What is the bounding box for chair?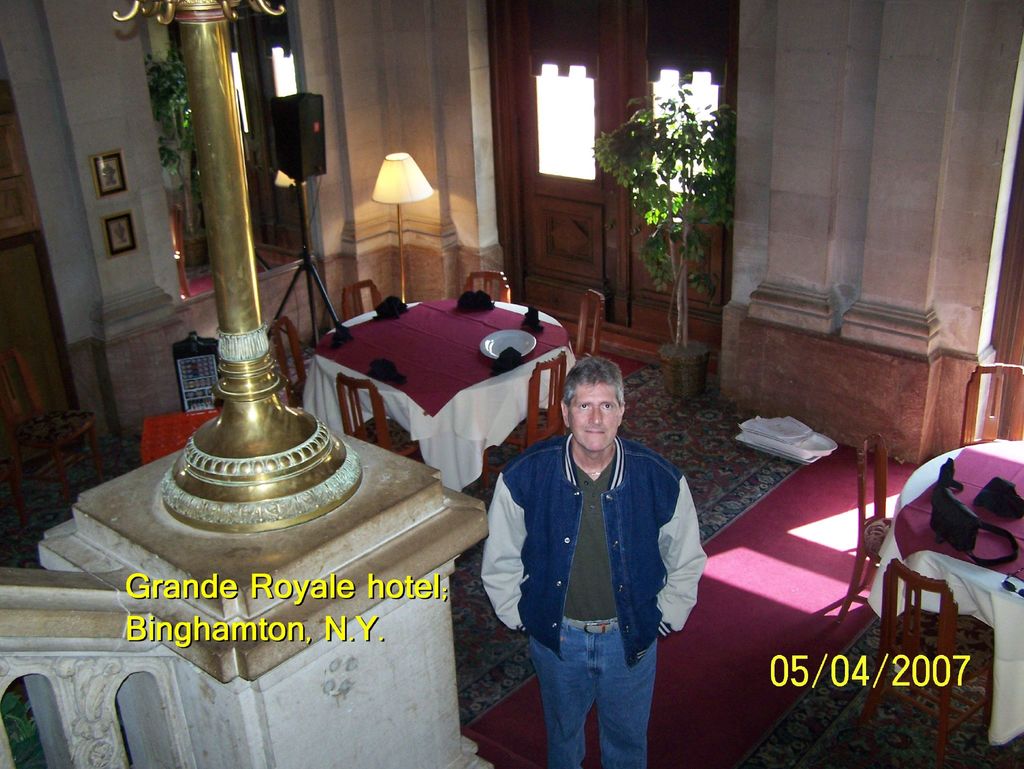
[831, 434, 897, 620].
